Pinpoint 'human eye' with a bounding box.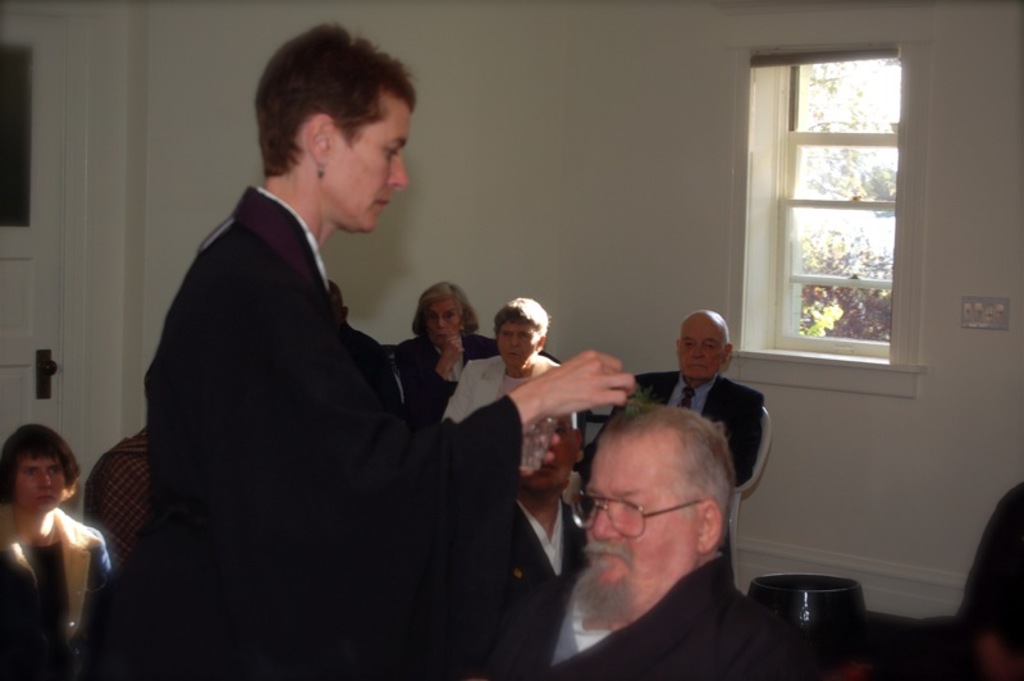
(383, 143, 399, 163).
